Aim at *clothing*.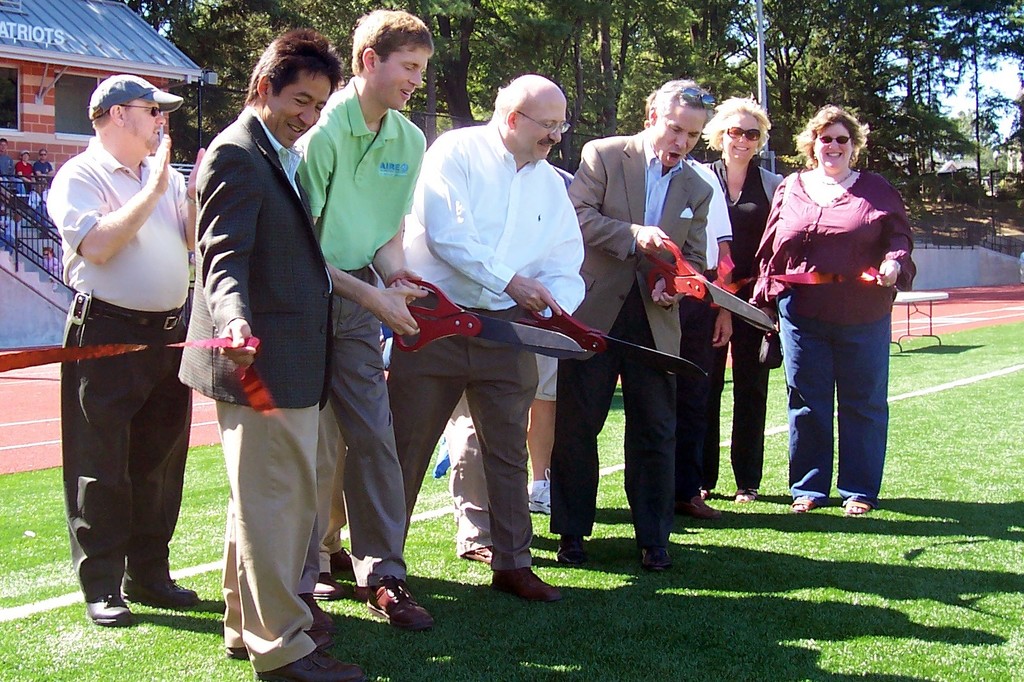
Aimed at 176,104,328,679.
